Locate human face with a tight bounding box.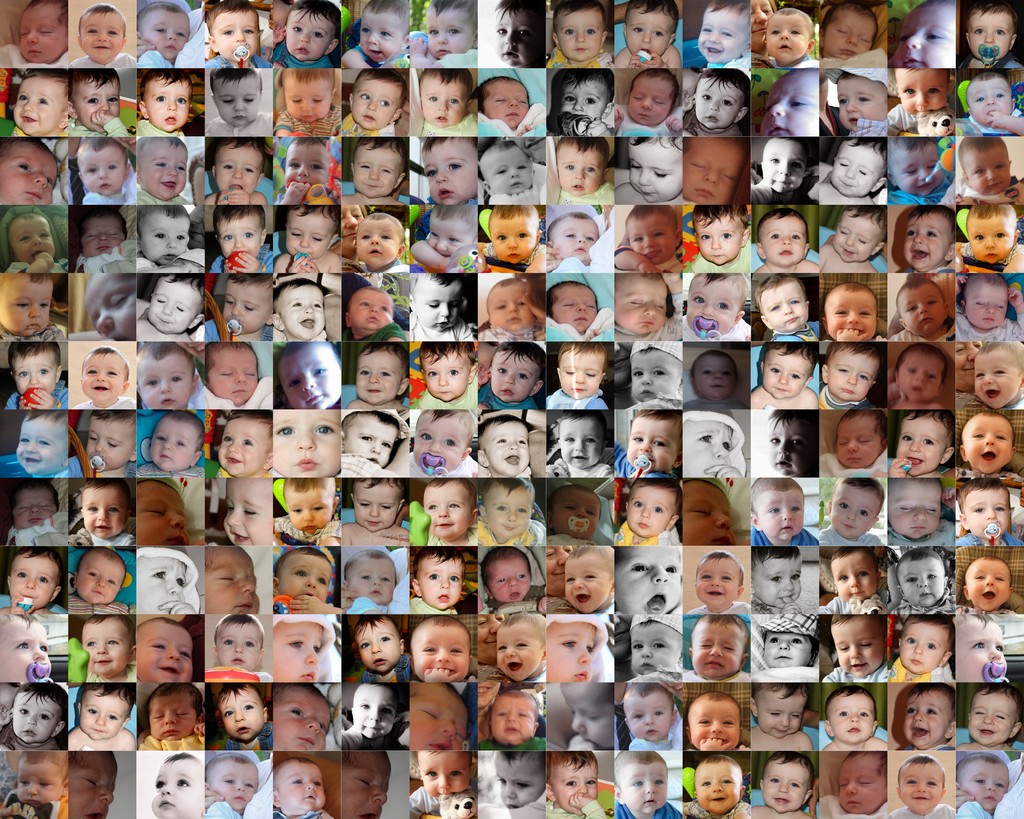
<region>616, 278, 666, 335</region>.
